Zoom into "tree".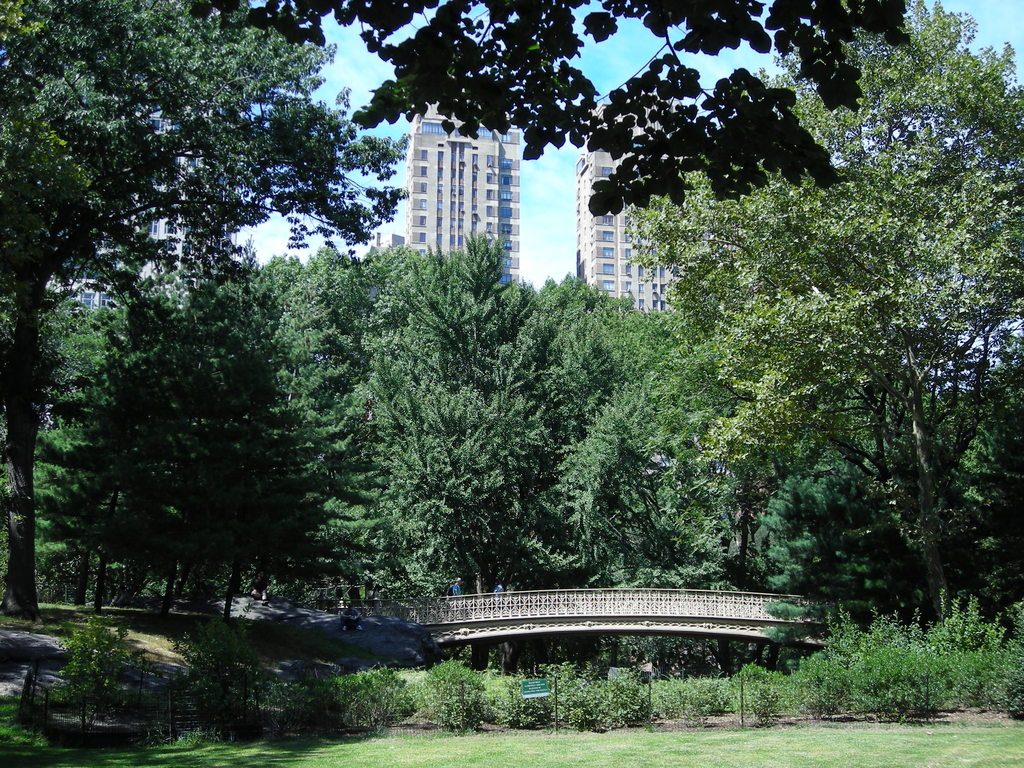
Zoom target: [280,244,452,596].
